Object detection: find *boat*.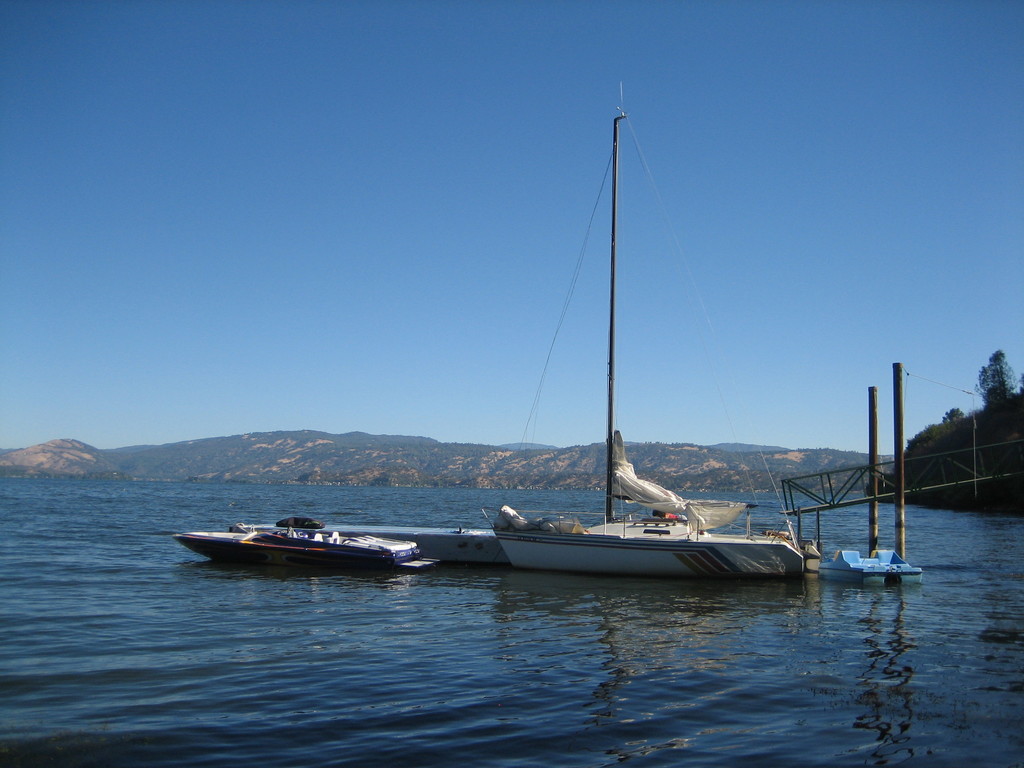
BBox(173, 504, 440, 579).
